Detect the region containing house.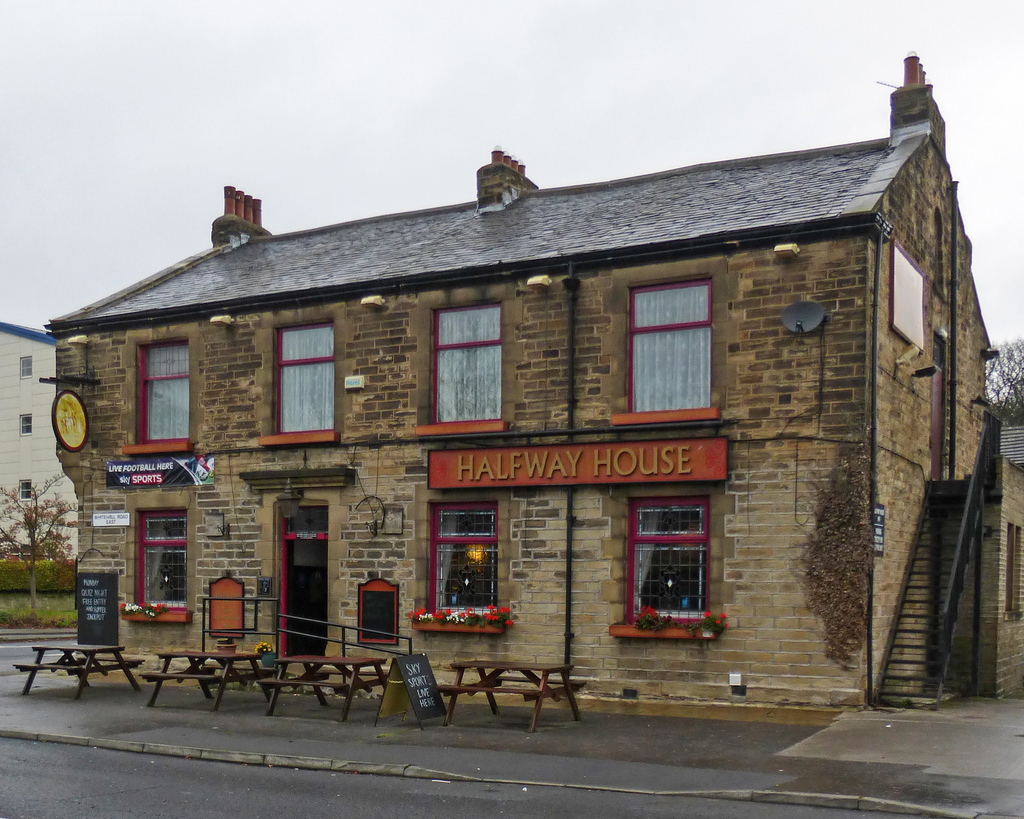
(0,317,75,562).
